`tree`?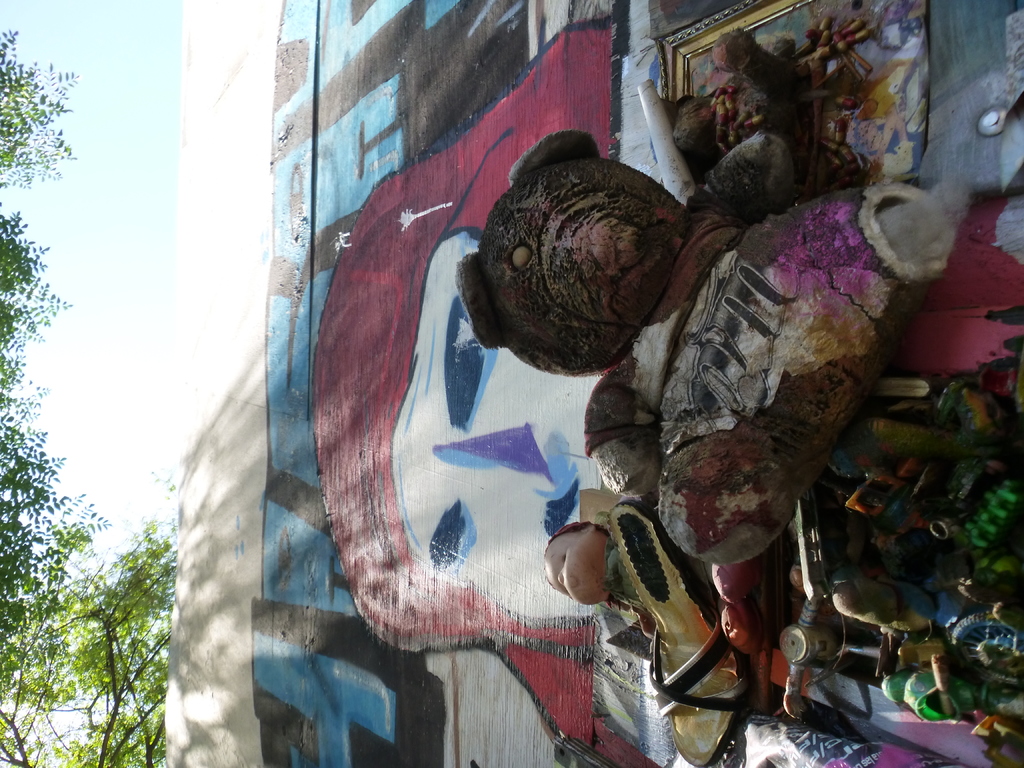
(0, 29, 178, 767)
